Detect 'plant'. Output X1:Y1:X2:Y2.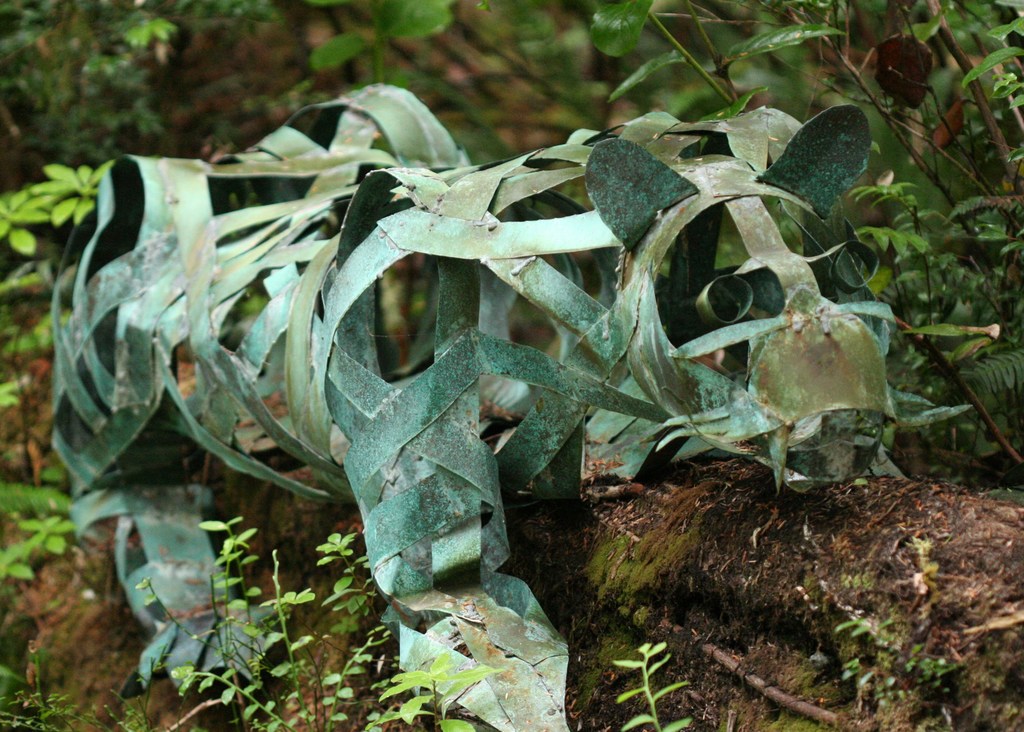
104:691:164:731.
